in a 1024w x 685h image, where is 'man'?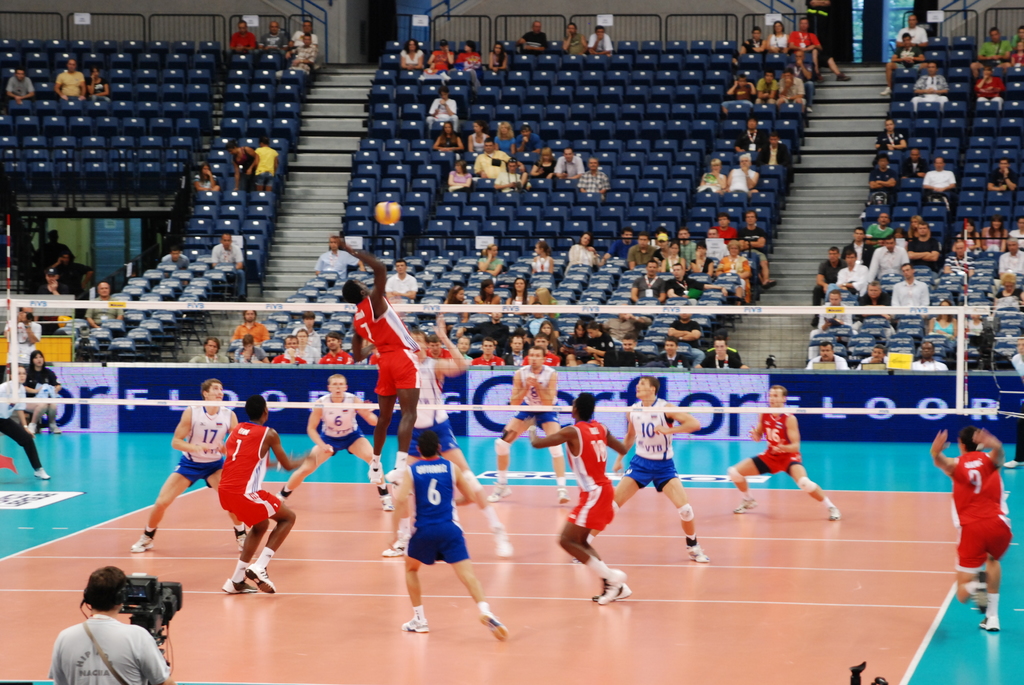
bbox(861, 349, 893, 368).
